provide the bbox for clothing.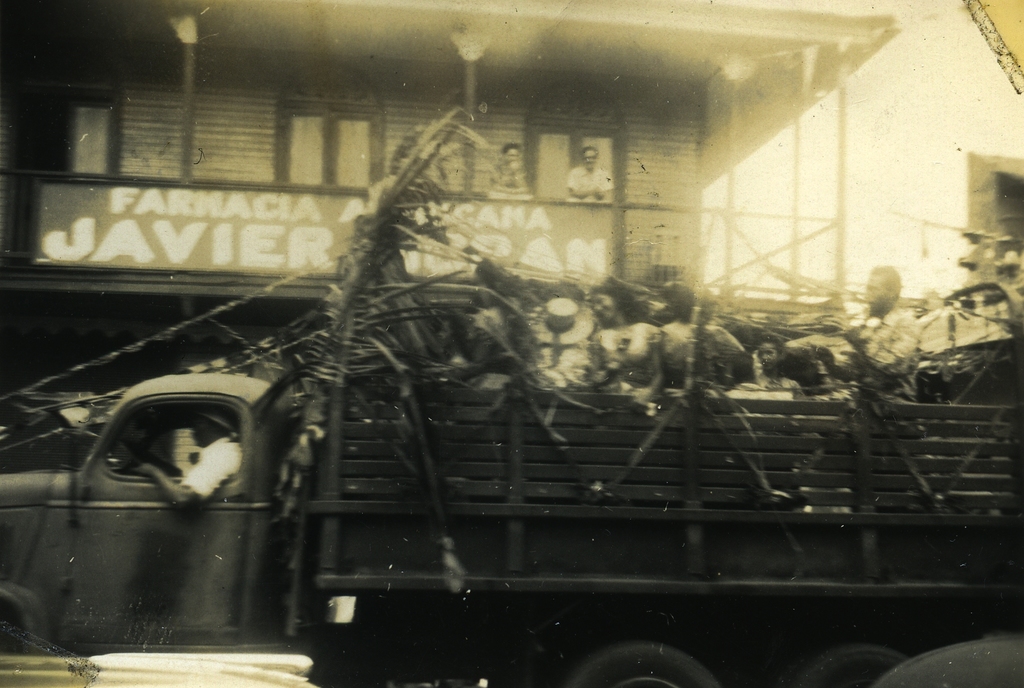
<region>564, 164, 616, 199</region>.
